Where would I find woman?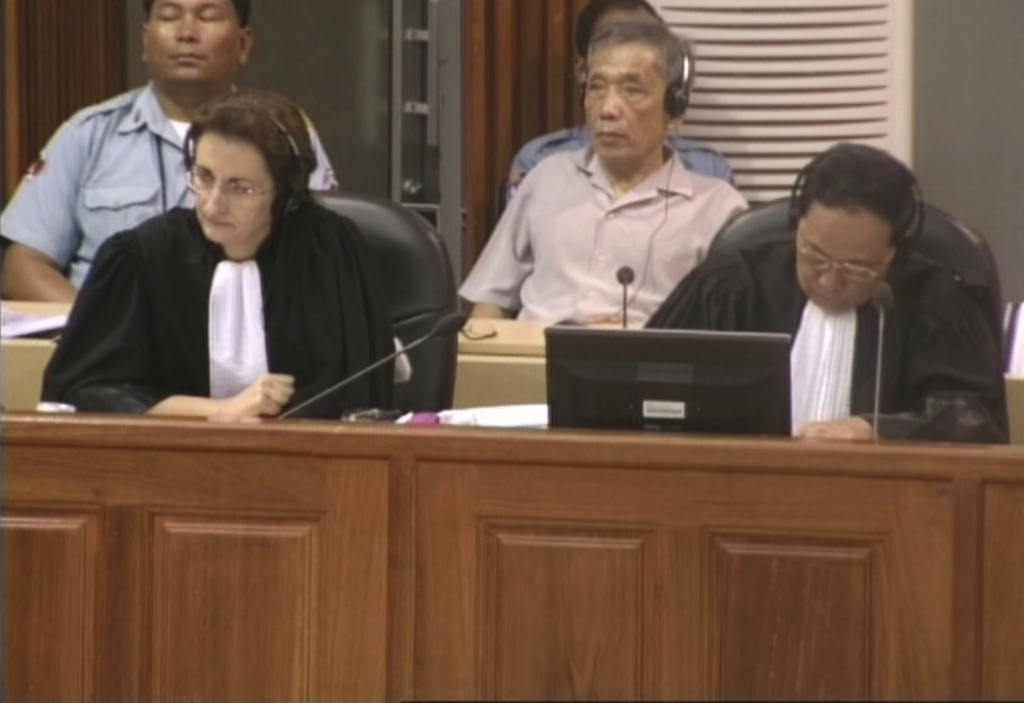
At <region>56, 72, 447, 434</region>.
